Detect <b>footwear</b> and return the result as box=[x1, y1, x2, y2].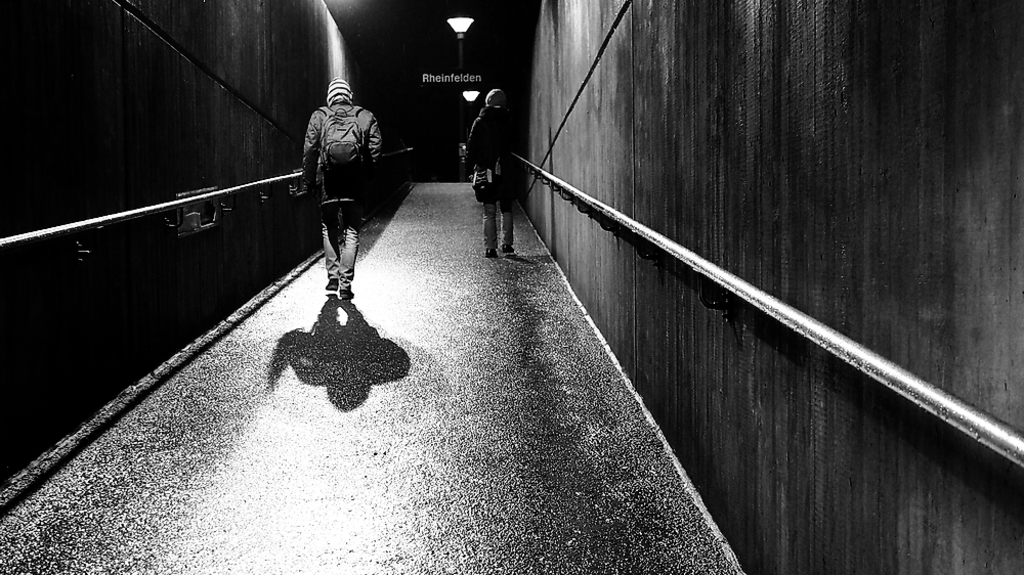
box=[338, 284, 353, 295].
